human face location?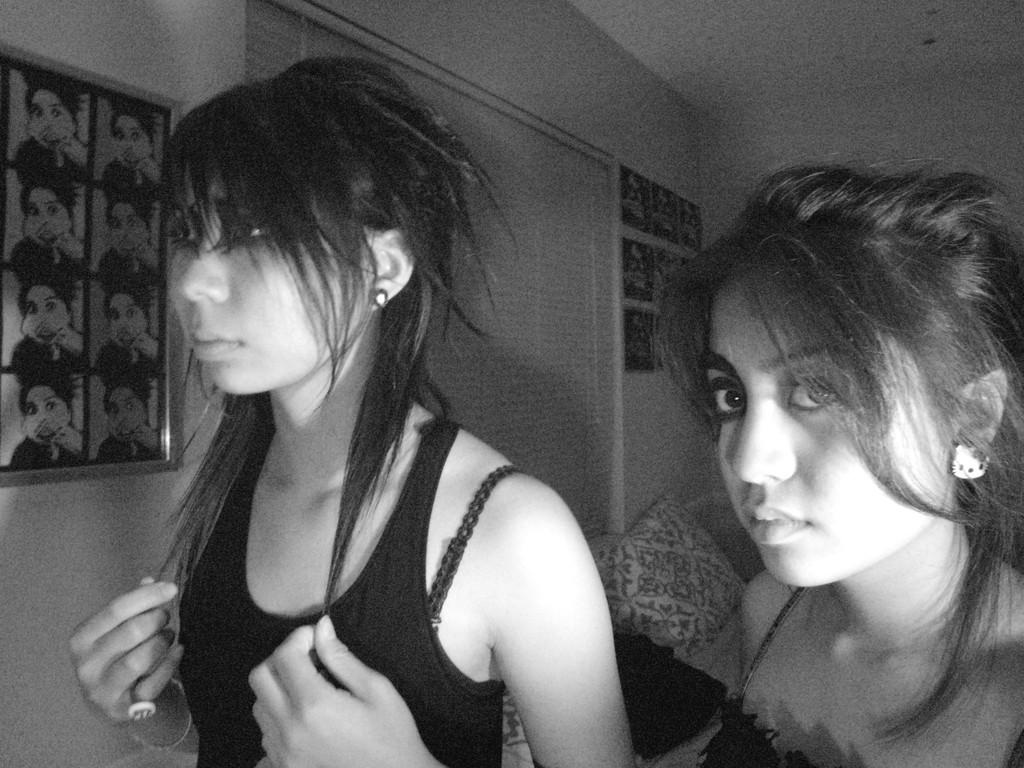
bbox(700, 273, 952, 589)
